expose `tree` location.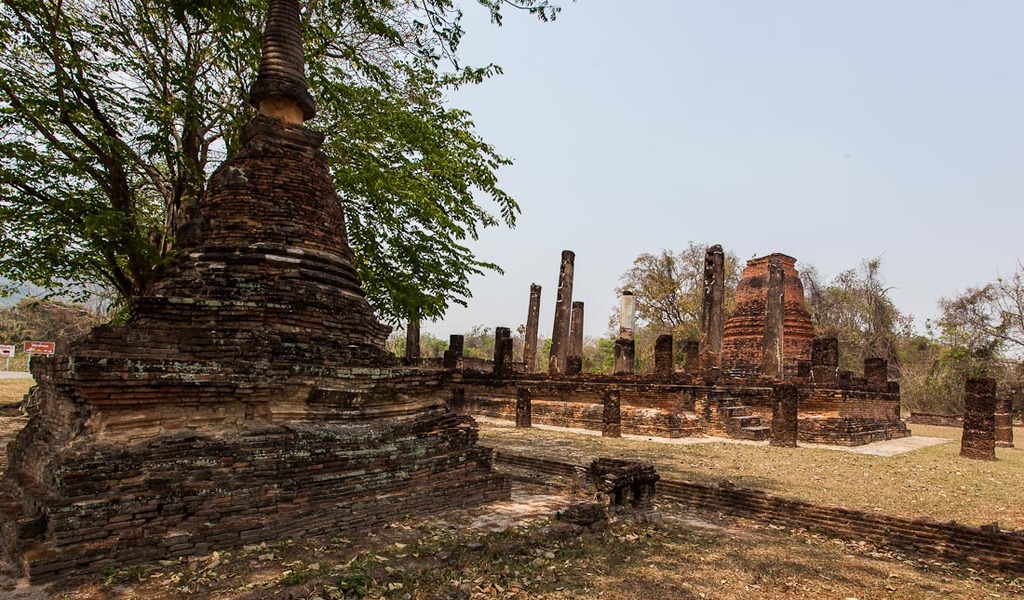
Exposed at x1=600, y1=242, x2=829, y2=418.
